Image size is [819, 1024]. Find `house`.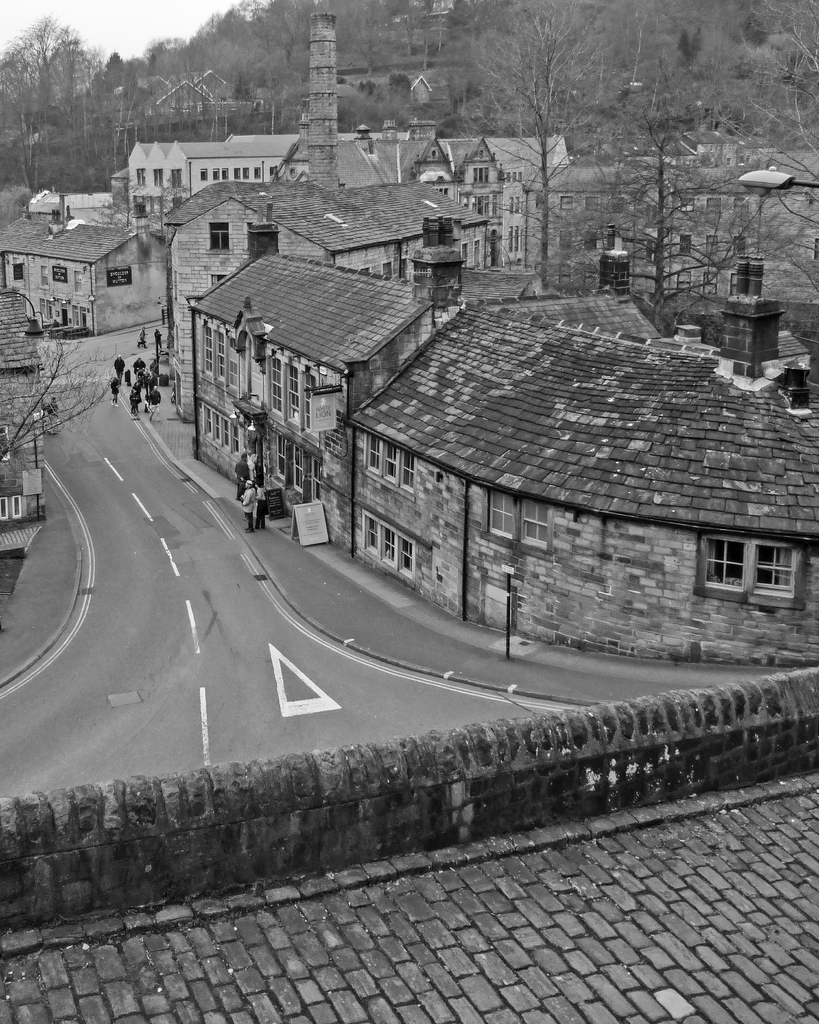
[173, 221, 818, 675].
